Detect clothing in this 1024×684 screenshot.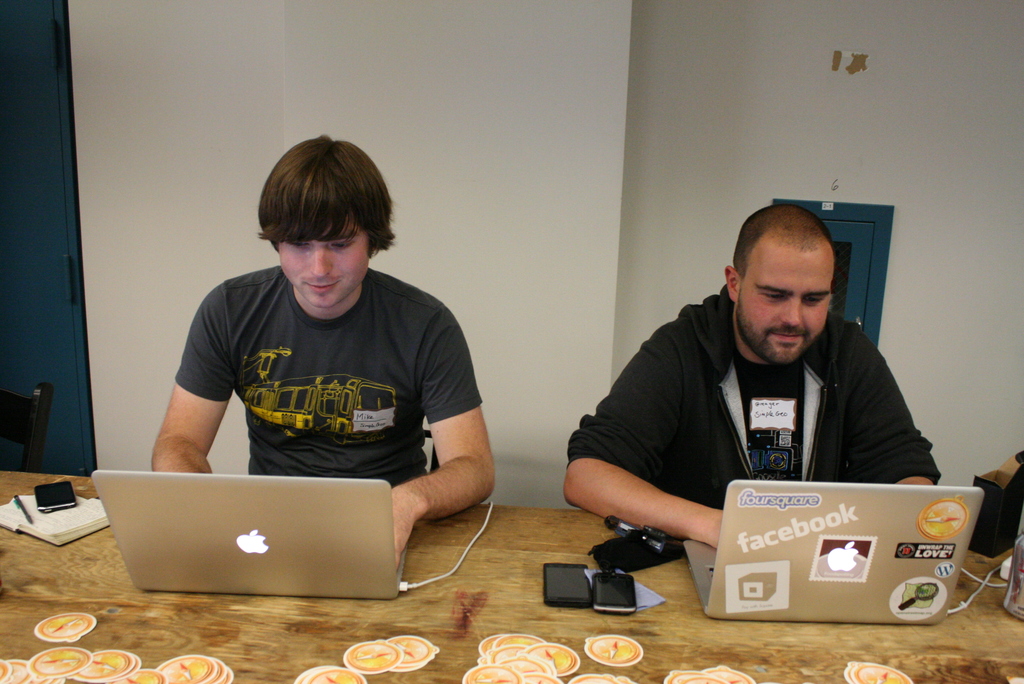
Detection: <region>172, 259, 484, 518</region>.
